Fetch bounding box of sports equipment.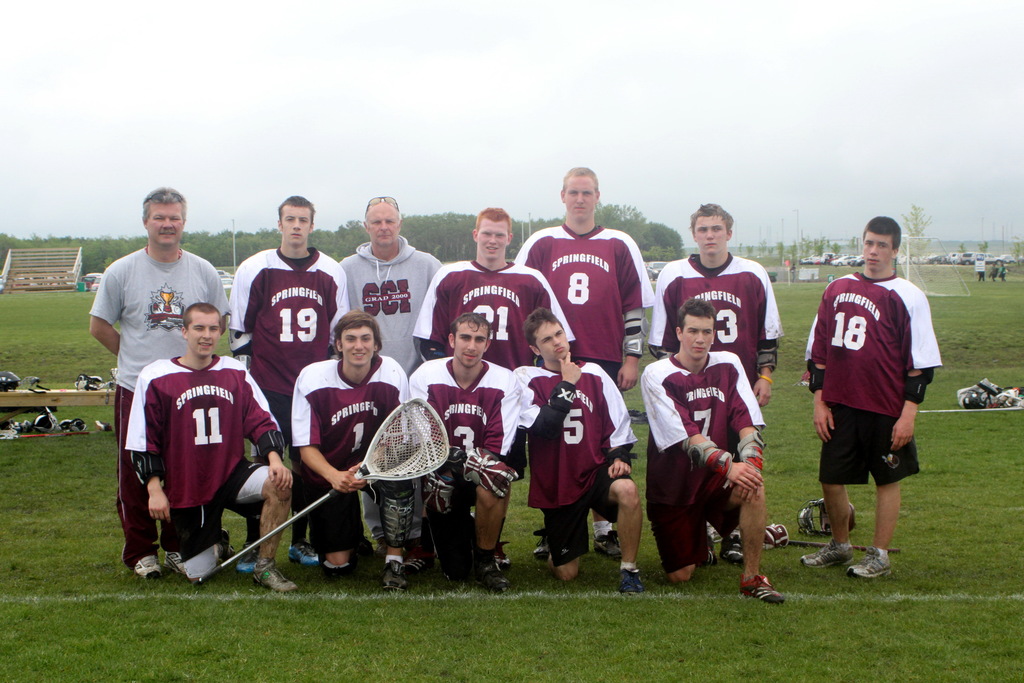
Bbox: <bbox>787, 537, 901, 558</bbox>.
